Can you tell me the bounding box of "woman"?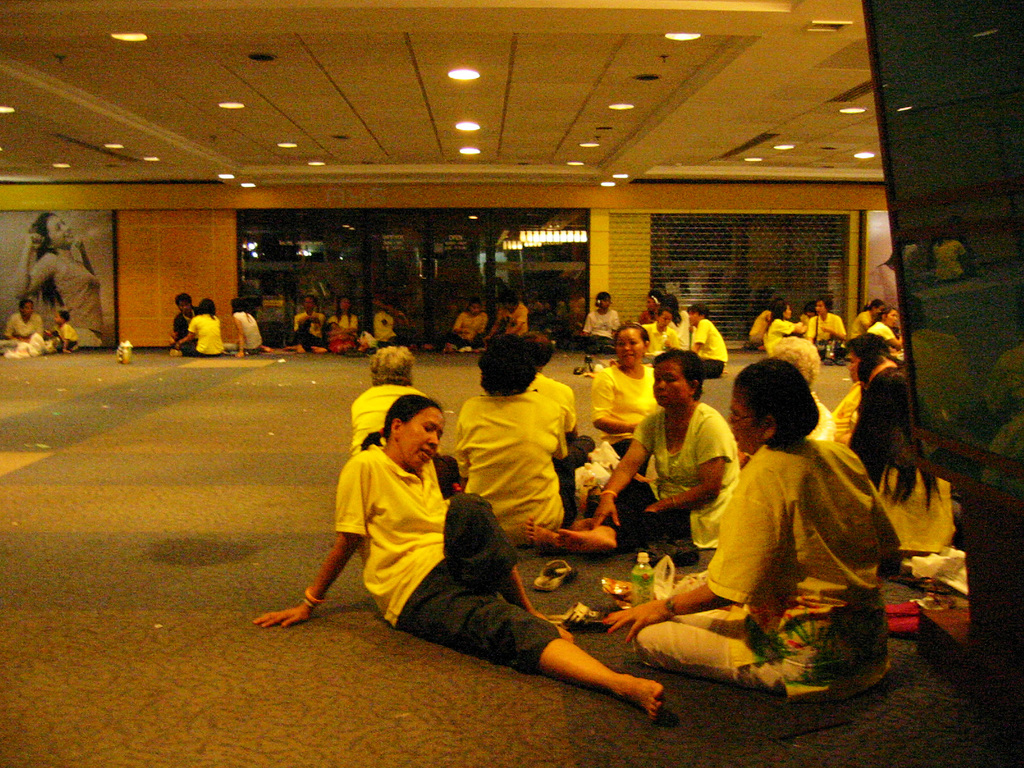
bbox(442, 300, 492, 346).
